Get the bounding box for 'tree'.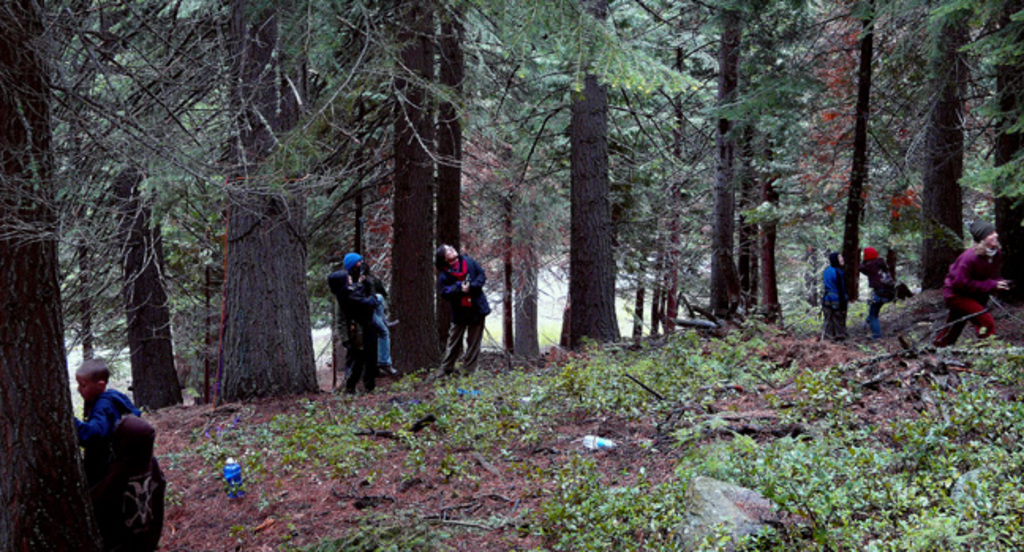
<bbox>741, 0, 823, 331</bbox>.
